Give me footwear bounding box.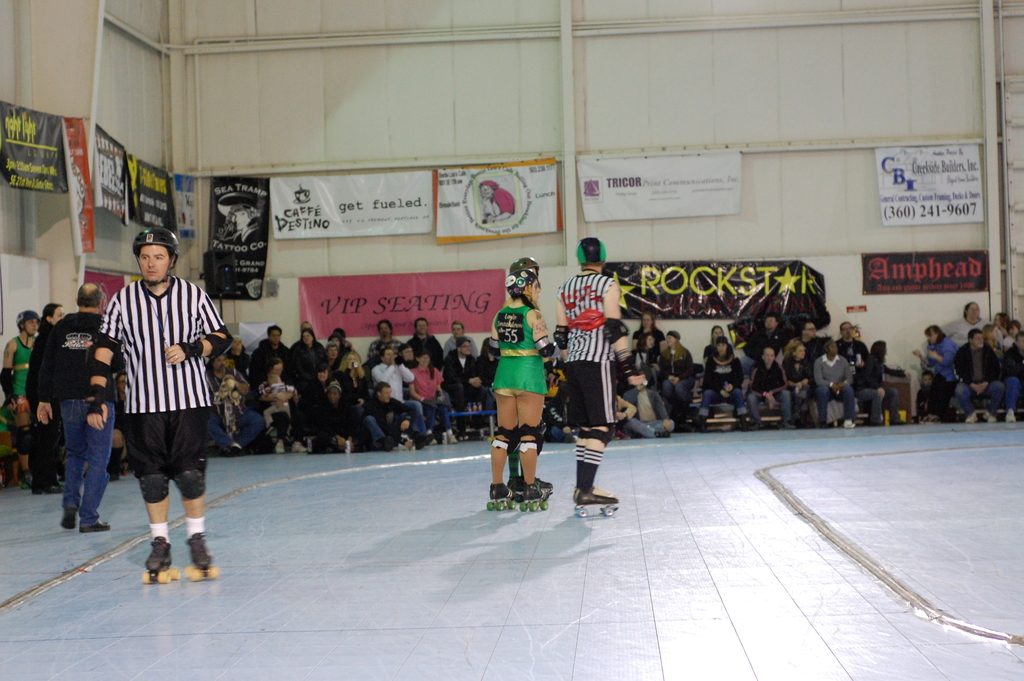
BBox(659, 428, 669, 439).
